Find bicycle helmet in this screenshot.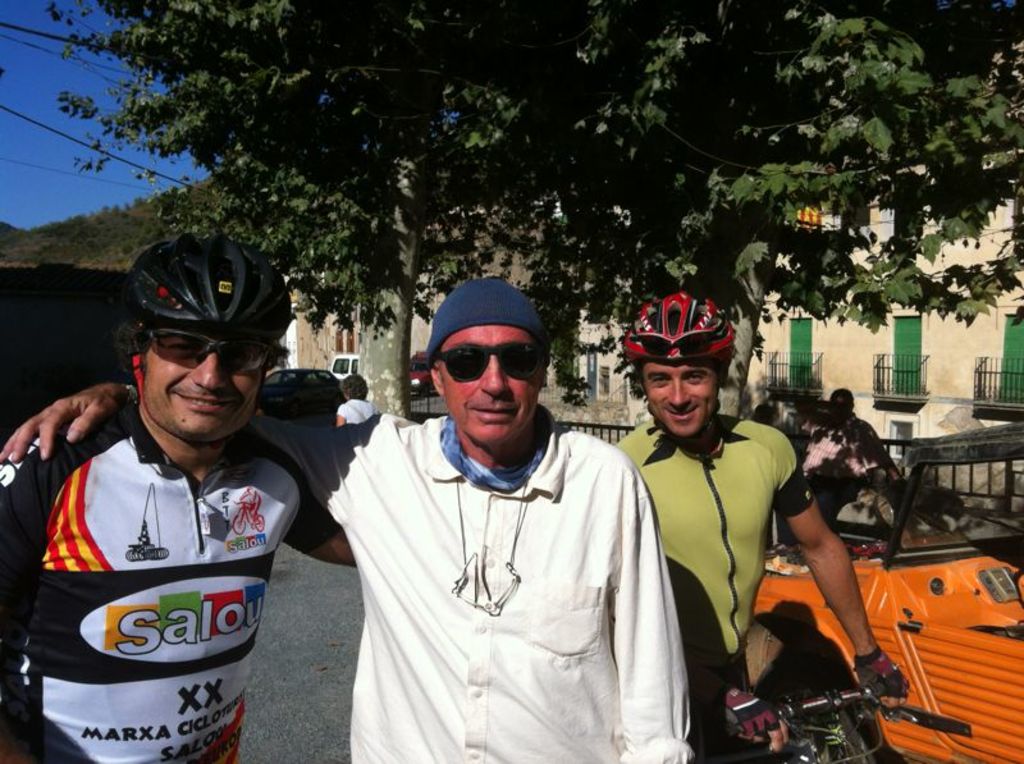
The bounding box for bicycle helmet is <region>617, 288, 733, 366</region>.
